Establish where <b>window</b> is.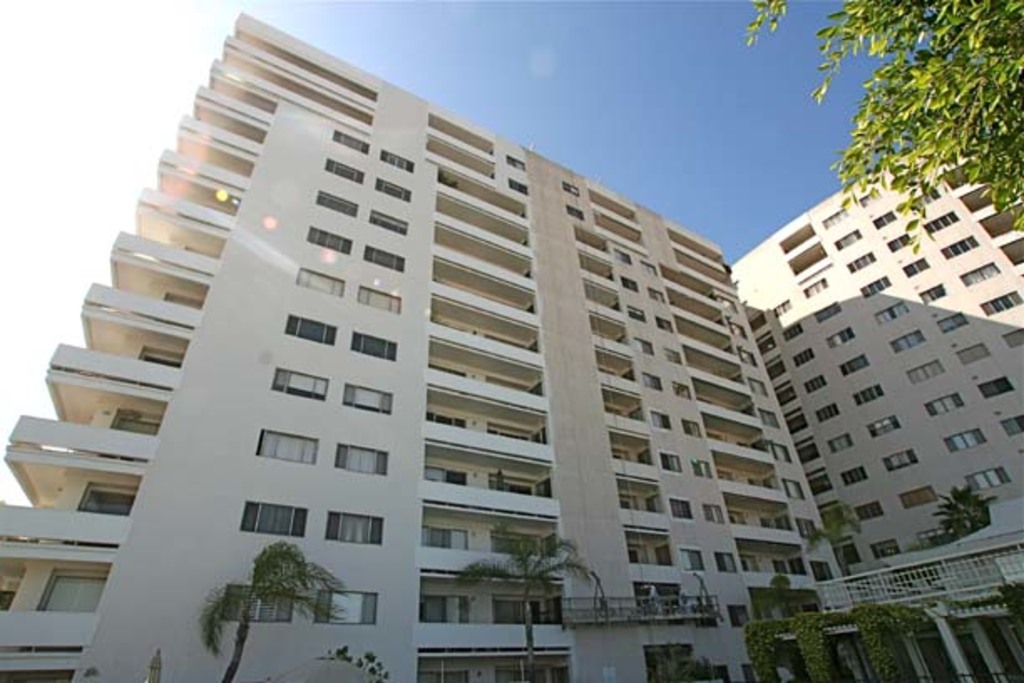
Established at crop(904, 256, 929, 278).
